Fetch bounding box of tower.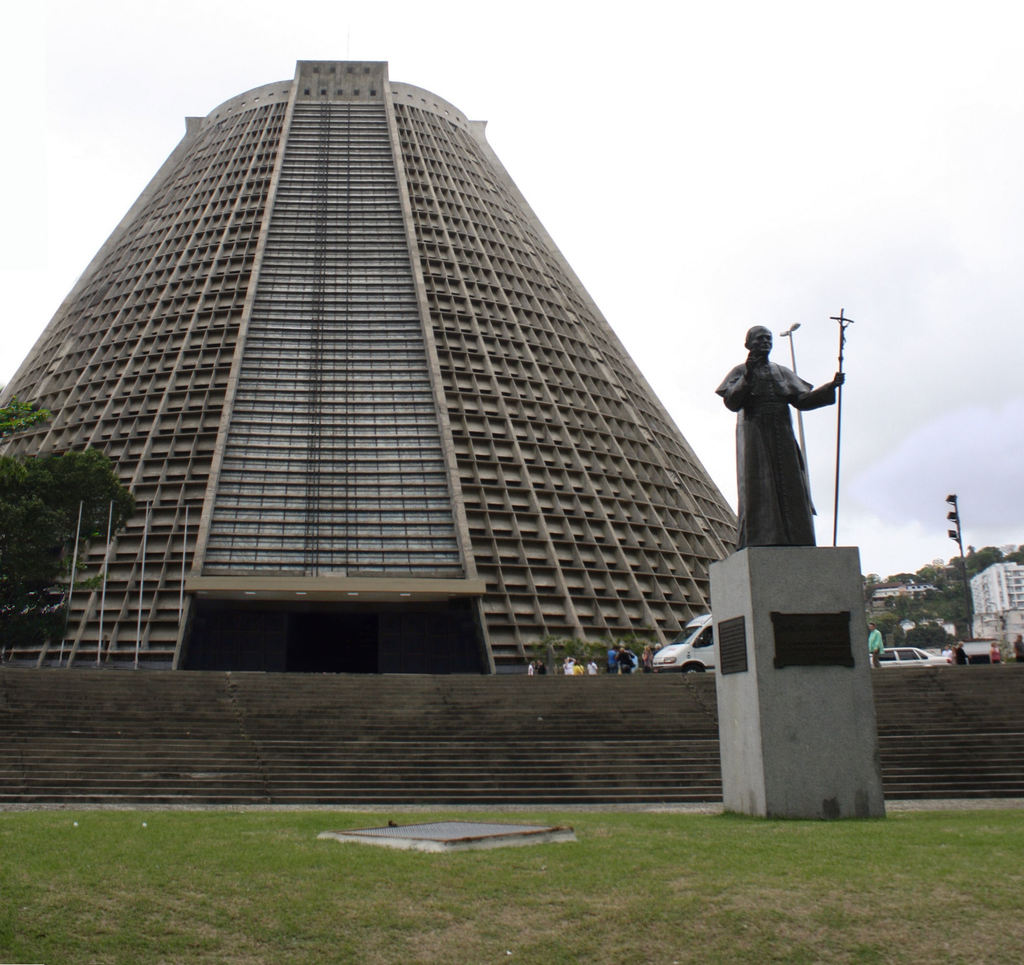
Bbox: bbox(0, 55, 739, 806).
